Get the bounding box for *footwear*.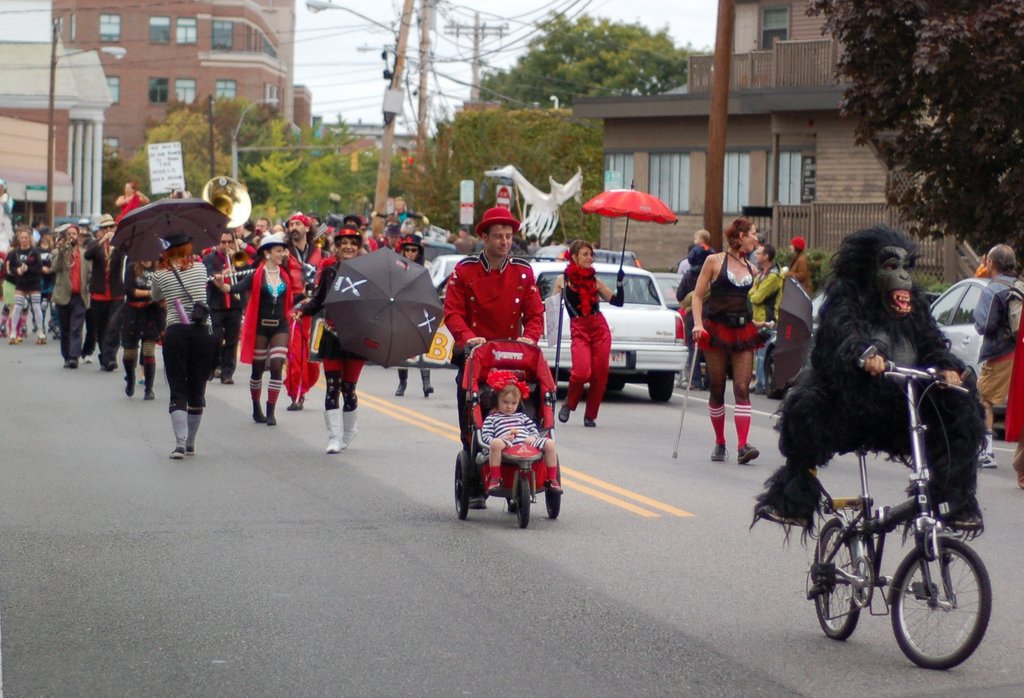
64:362:65:366.
